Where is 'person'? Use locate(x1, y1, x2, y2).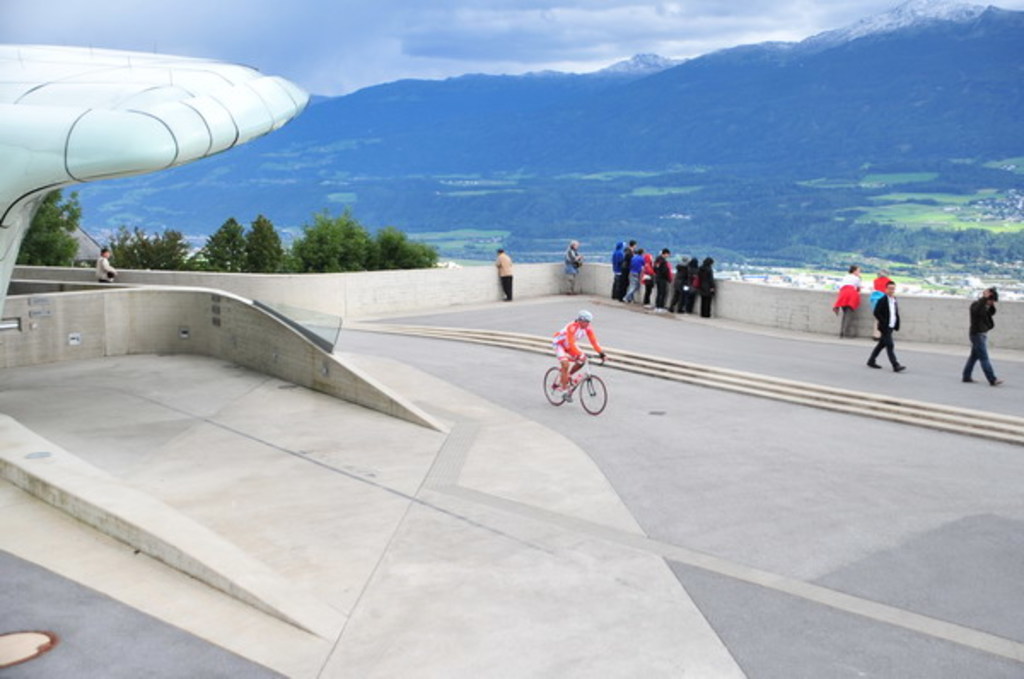
locate(96, 249, 113, 281).
